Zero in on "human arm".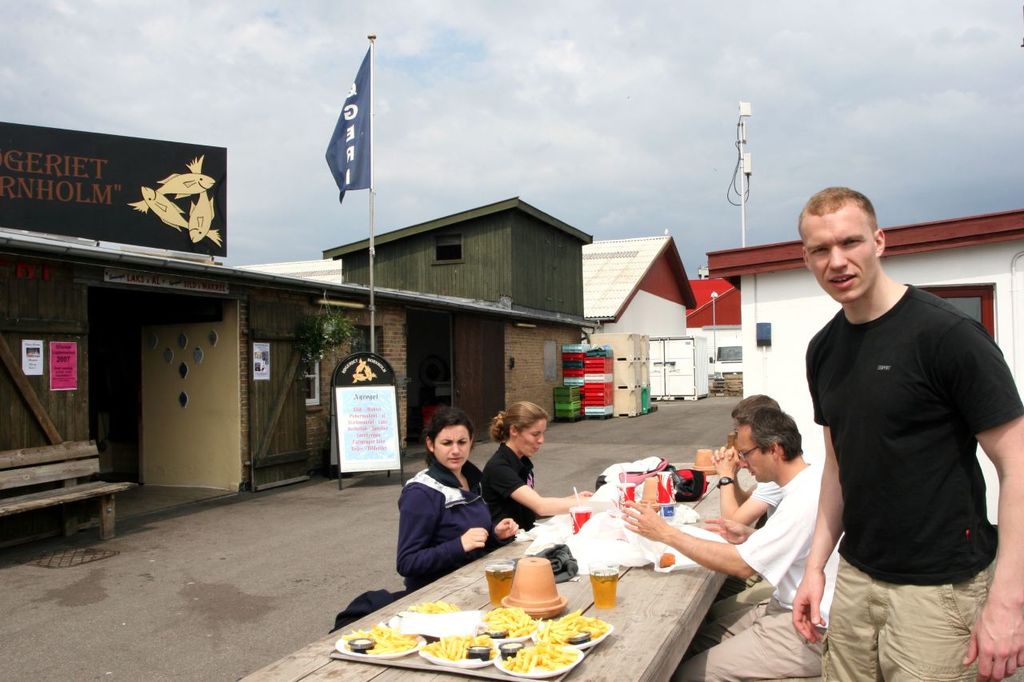
Zeroed in: (776, 328, 863, 646).
